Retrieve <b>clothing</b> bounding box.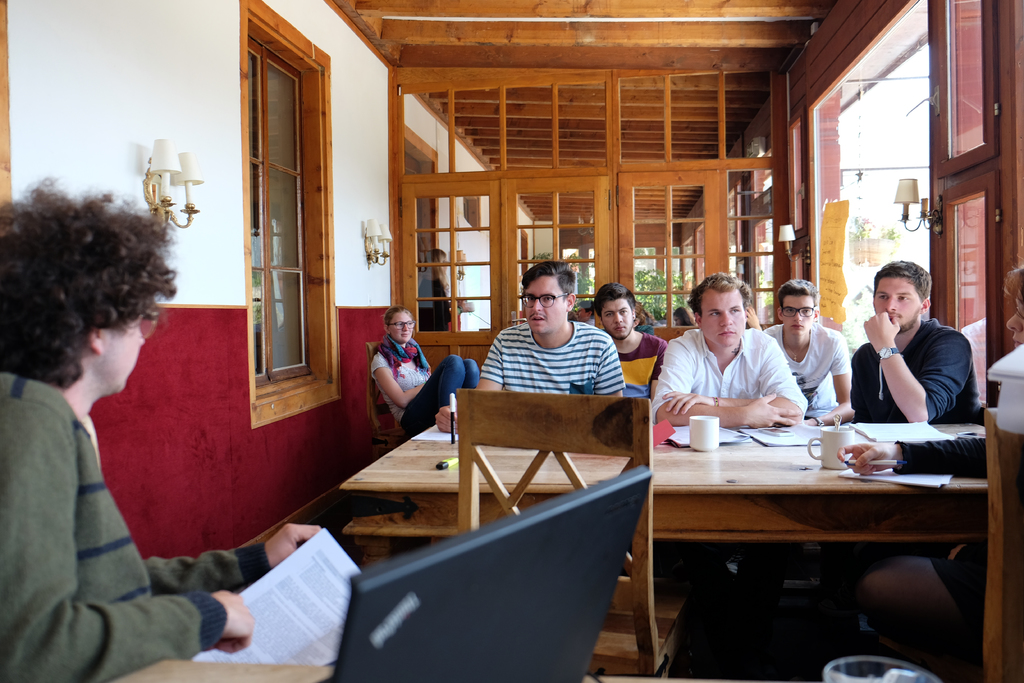
Bounding box: 619 330 666 401.
